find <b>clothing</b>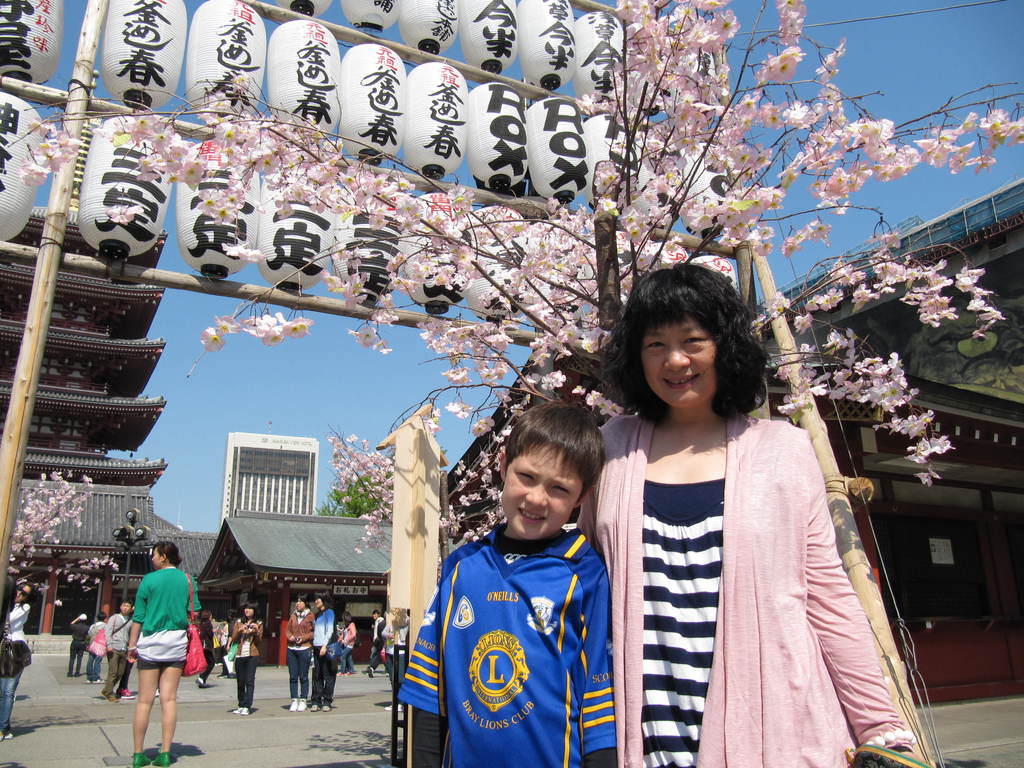
<box>129,565,195,663</box>
